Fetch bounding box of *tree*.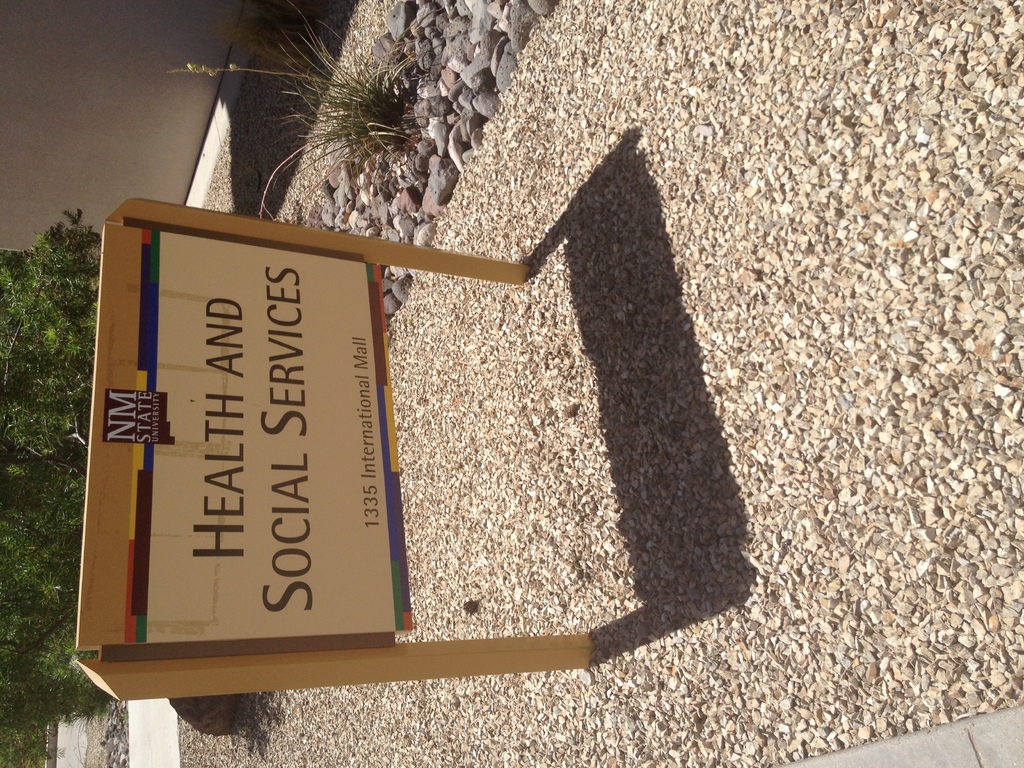
Bbox: 0:206:109:748.
